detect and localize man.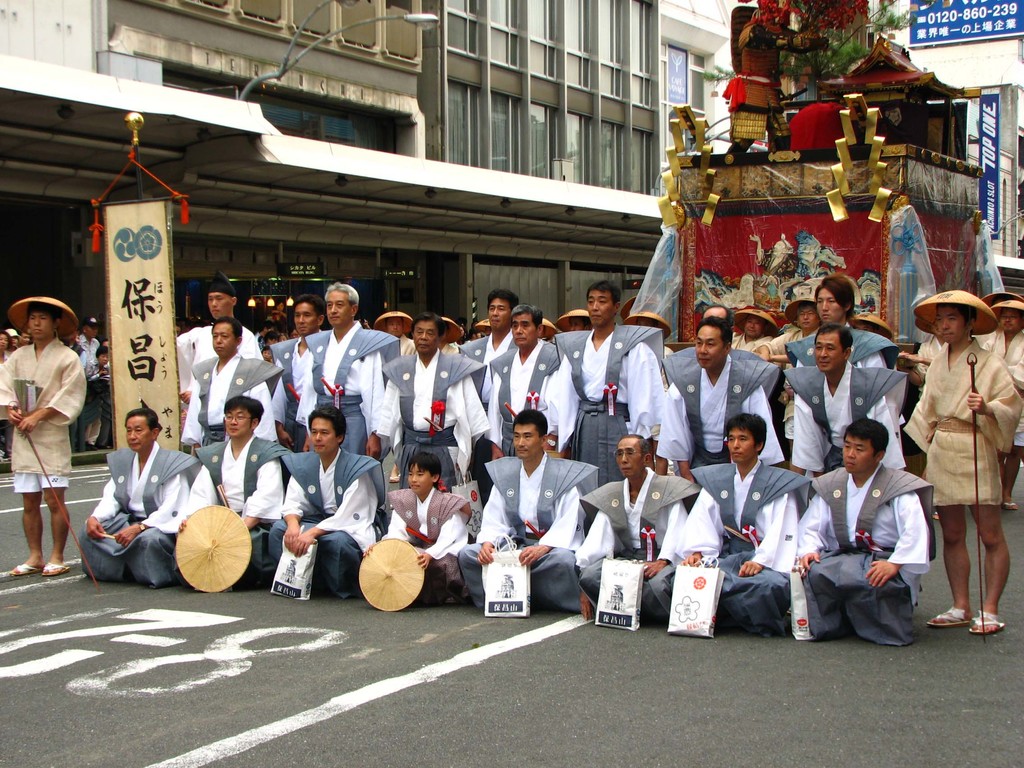
Localized at 575:436:717:620.
